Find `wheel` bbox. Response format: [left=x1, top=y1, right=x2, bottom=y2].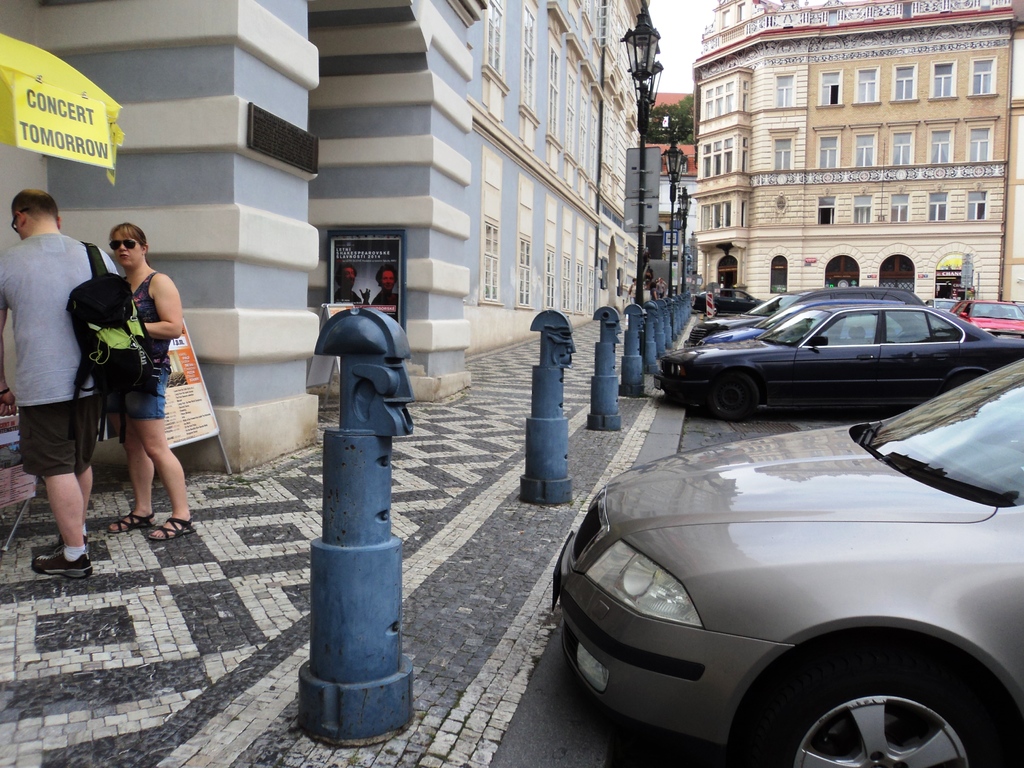
[left=737, top=644, right=1014, bottom=767].
